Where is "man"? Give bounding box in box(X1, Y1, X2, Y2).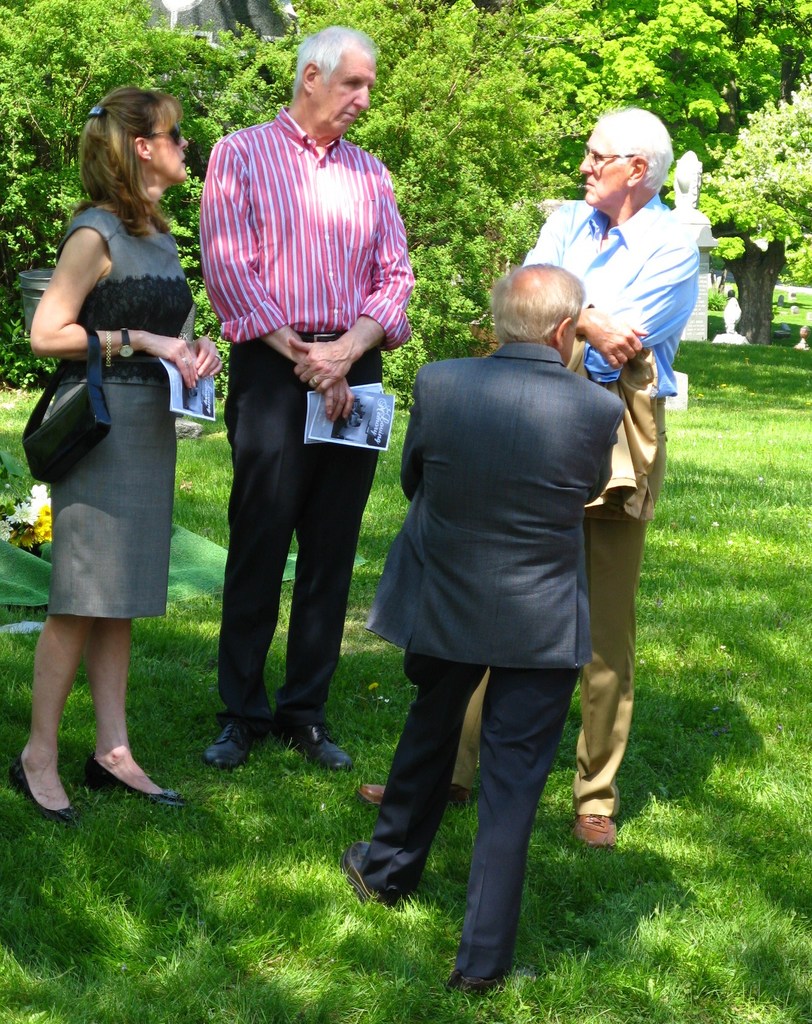
box(341, 262, 623, 991).
